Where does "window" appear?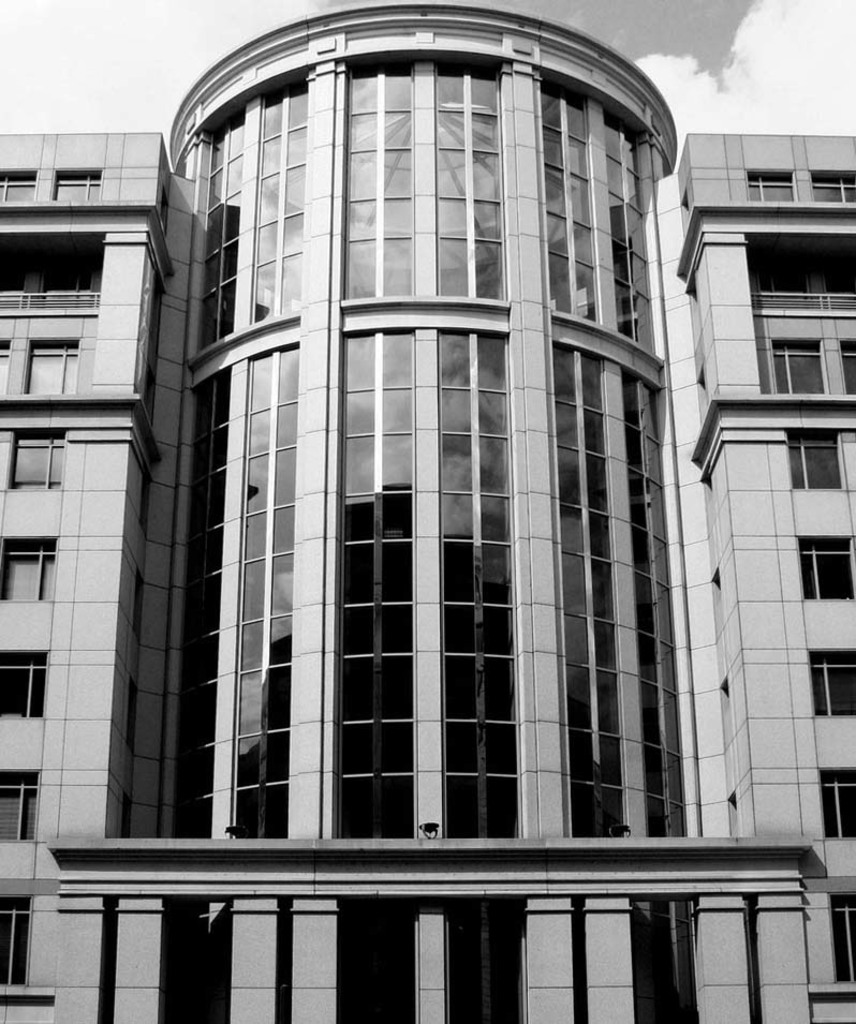
Appears at detection(812, 768, 855, 839).
